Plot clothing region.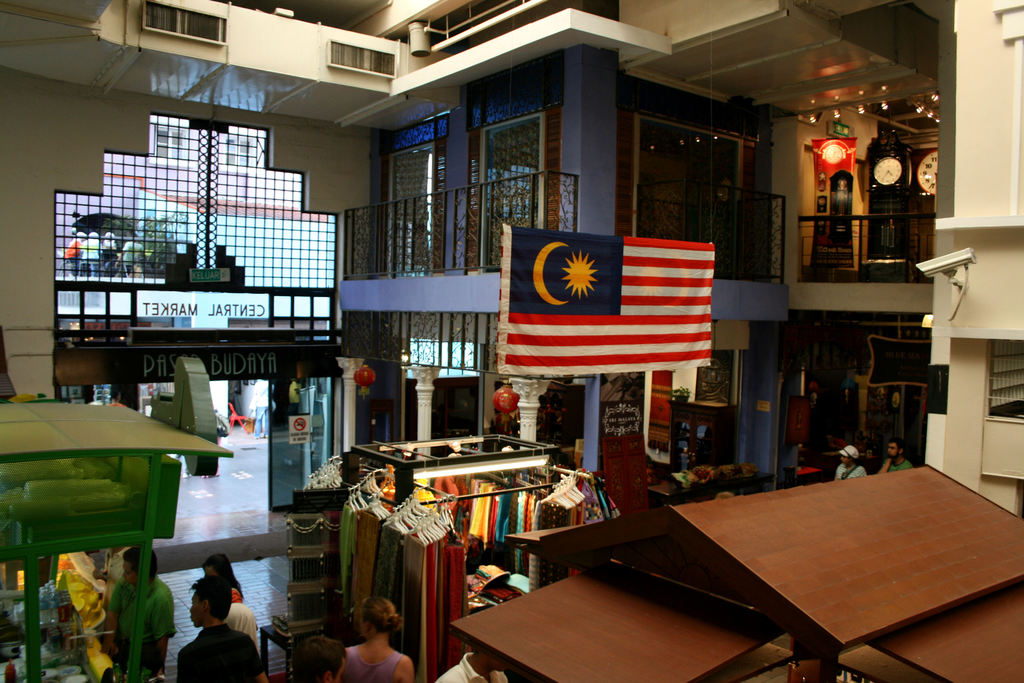
Plotted at (212, 590, 257, 650).
